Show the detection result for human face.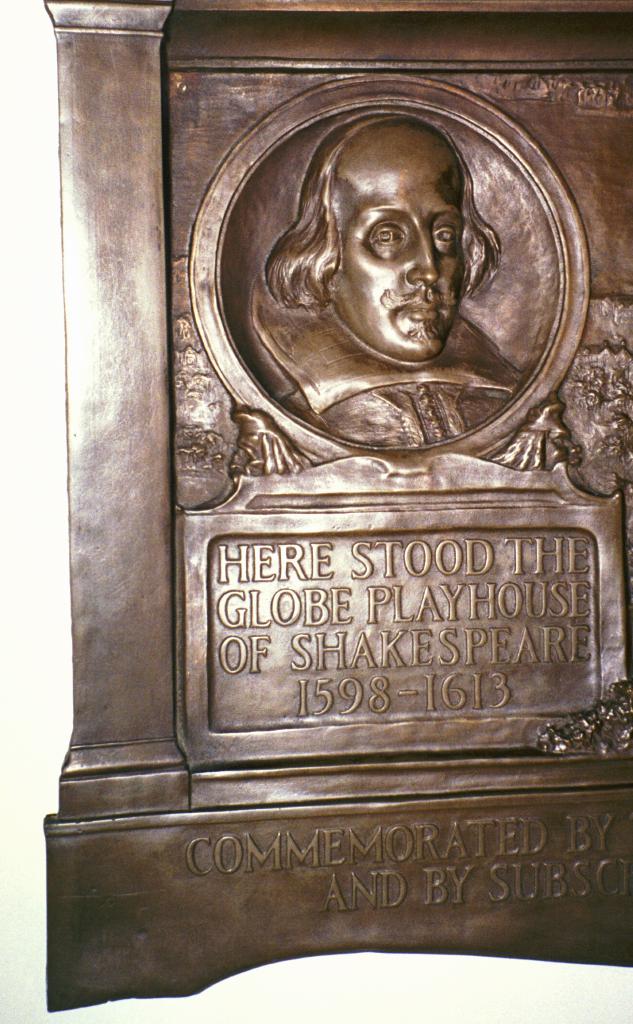
bbox=(325, 159, 488, 340).
